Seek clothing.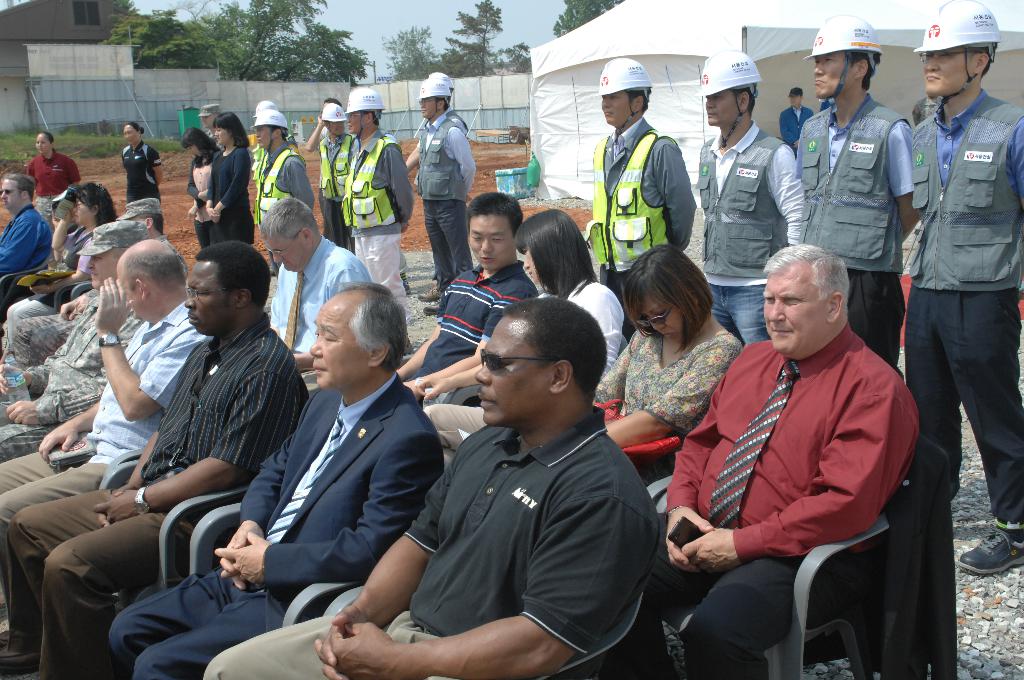
[x1=202, y1=147, x2=255, y2=250].
